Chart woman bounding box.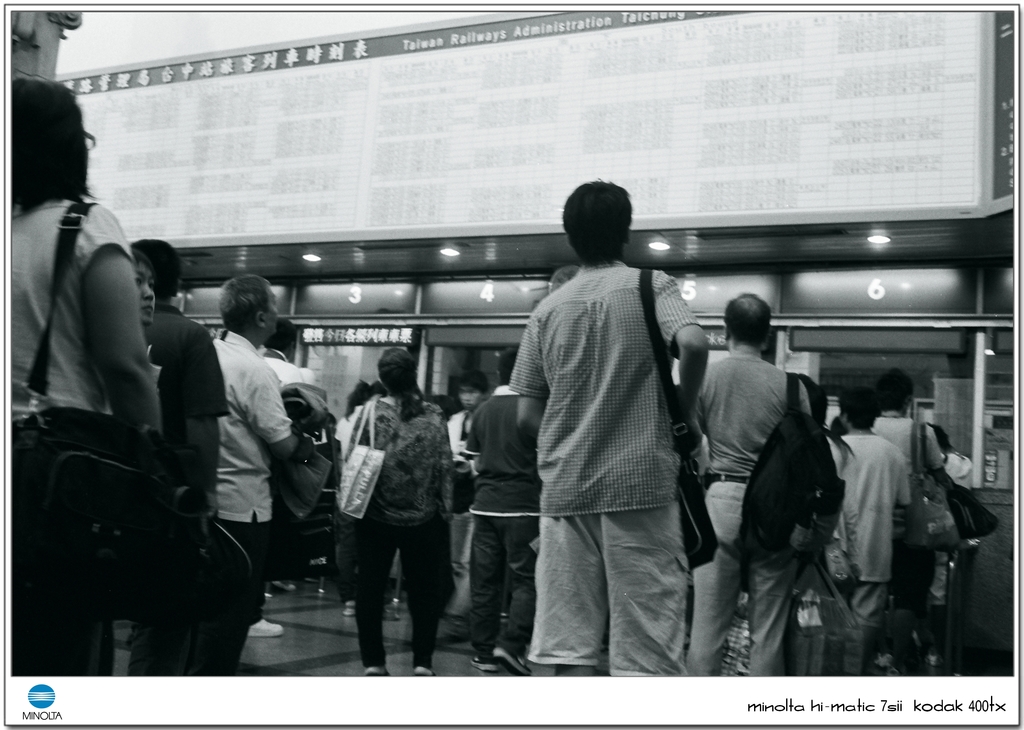
Charted: bbox=(131, 250, 161, 328).
